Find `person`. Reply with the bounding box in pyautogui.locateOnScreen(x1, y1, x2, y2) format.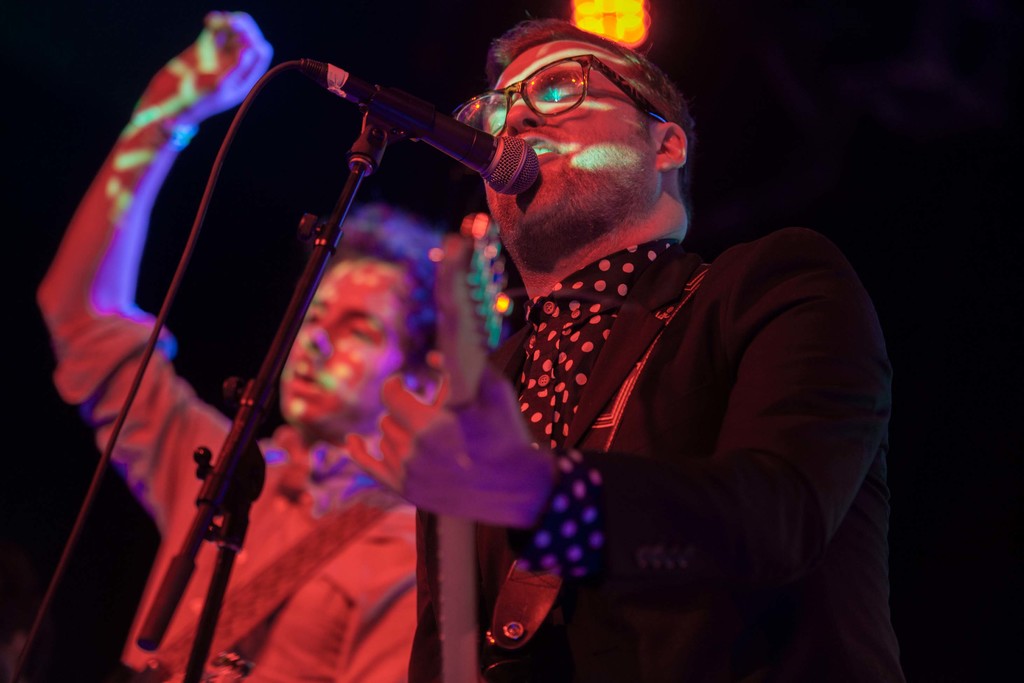
pyautogui.locateOnScreen(35, 10, 451, 682).
